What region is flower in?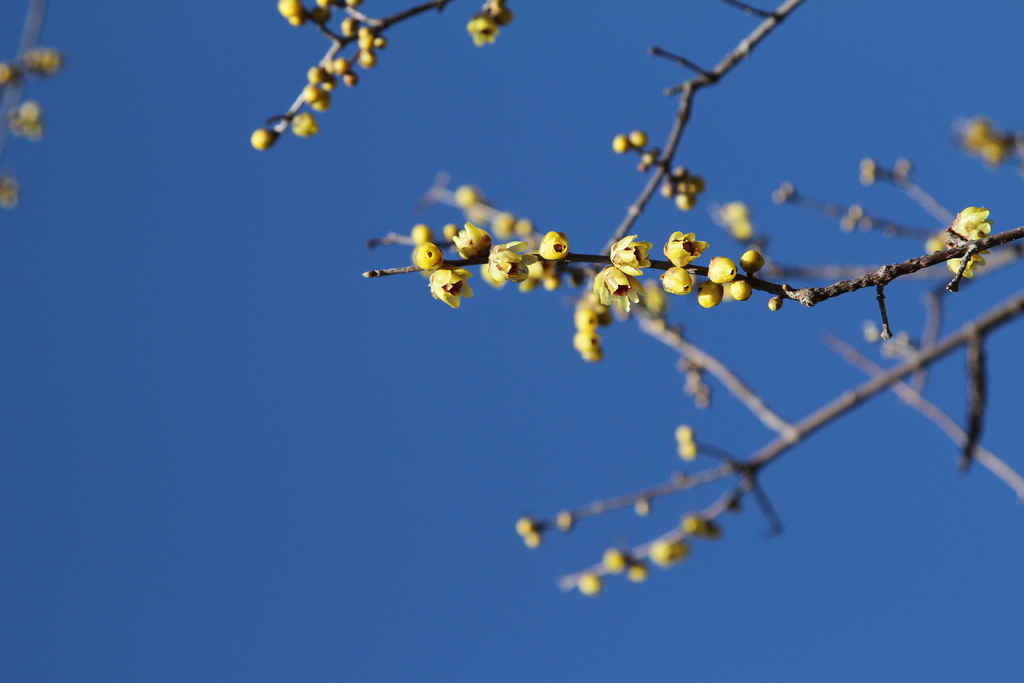
left=946, top=252, right=982, bottom=279.
